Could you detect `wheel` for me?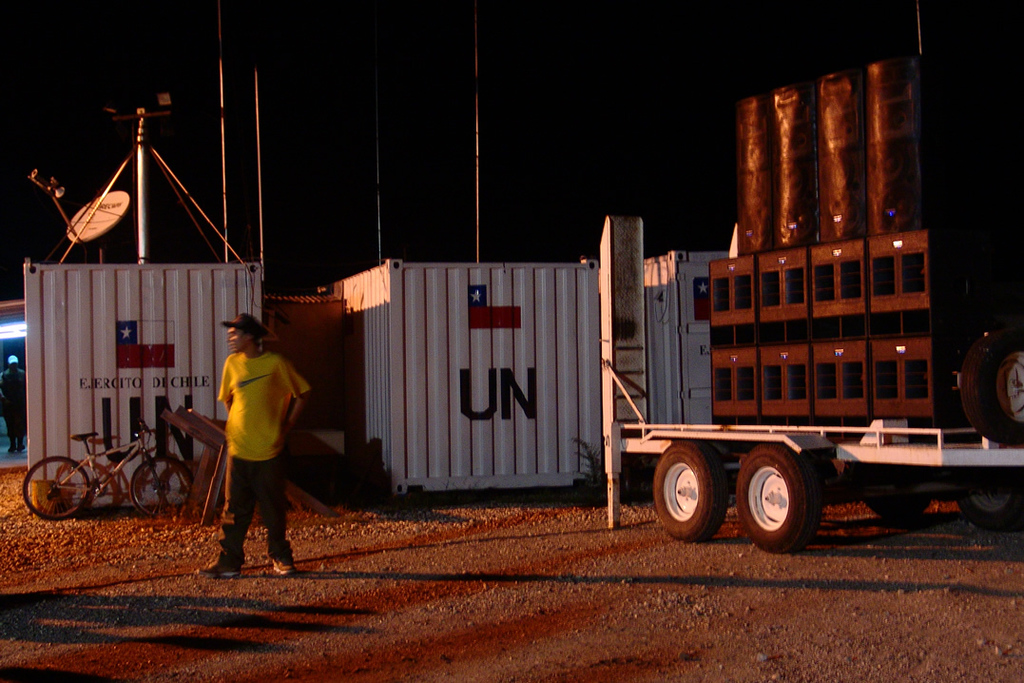
Detection result: bbox=[863, 493, 933, 518].
